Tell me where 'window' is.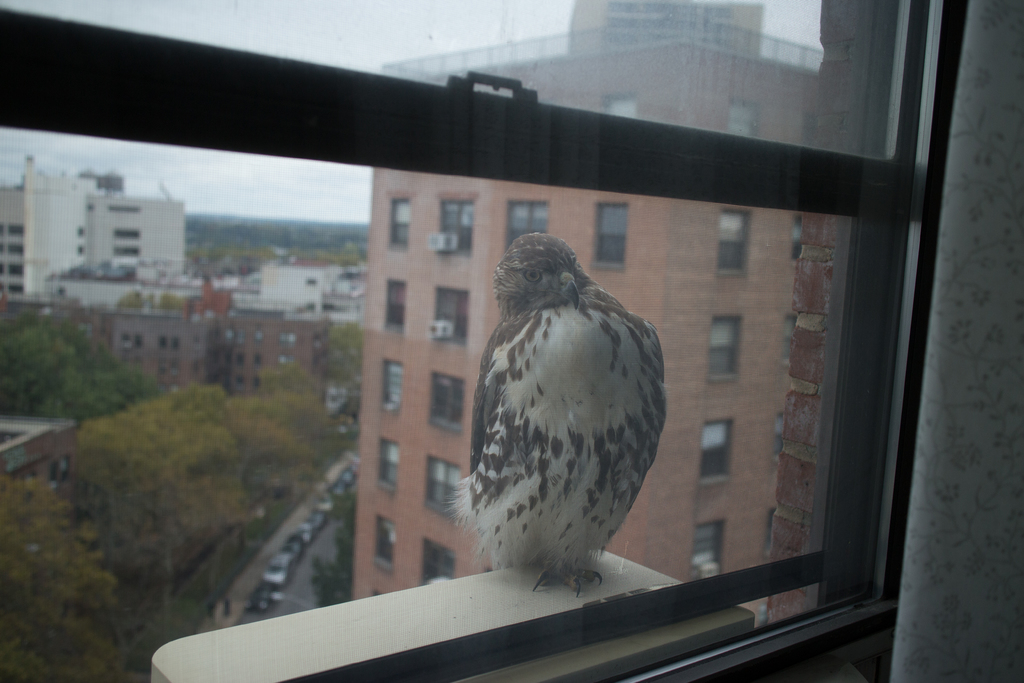
'window' is at {"x1": 604, "y1": 89, "x2": 639, "y2": 119}.
